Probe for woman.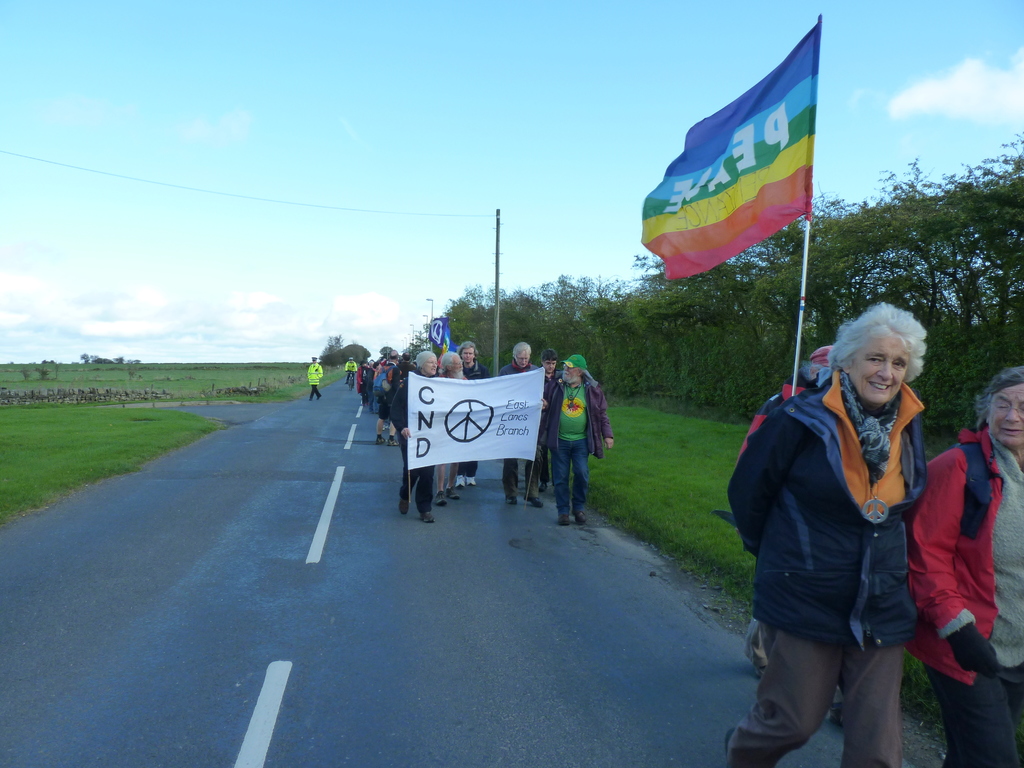
Probe result: Rect(906, 365, 1023, 767).
